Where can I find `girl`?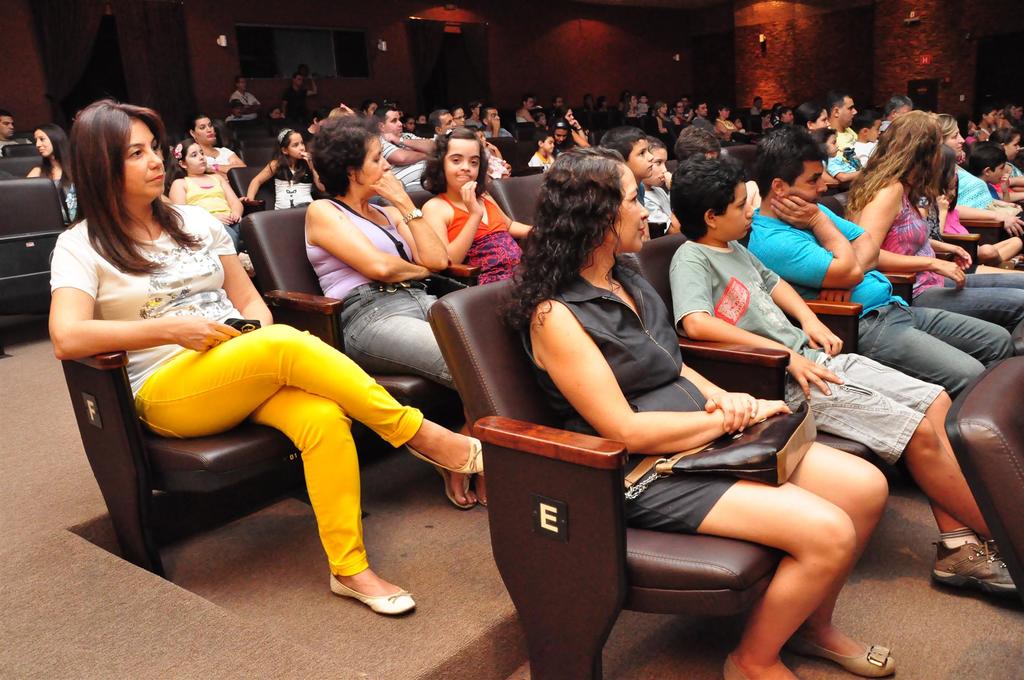
You can find it at <bbox>165, 141, 243, 252</bbox>.
